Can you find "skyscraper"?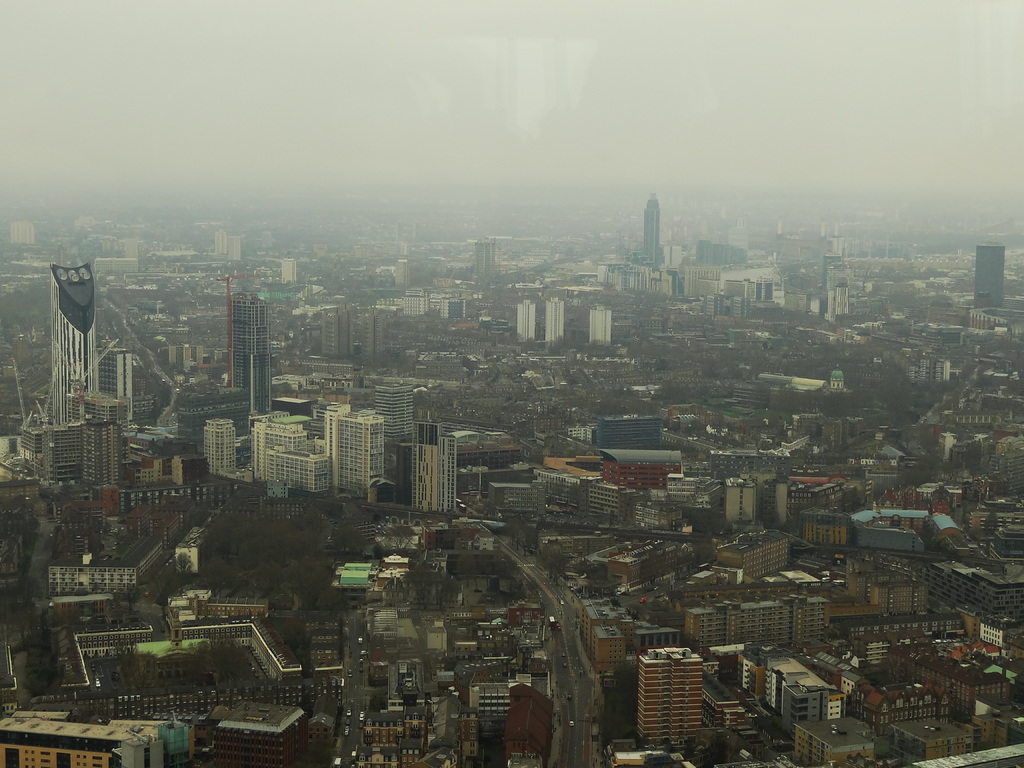
Yes, bounding box: x1=328 y1=404 x2=387 y2=504.
